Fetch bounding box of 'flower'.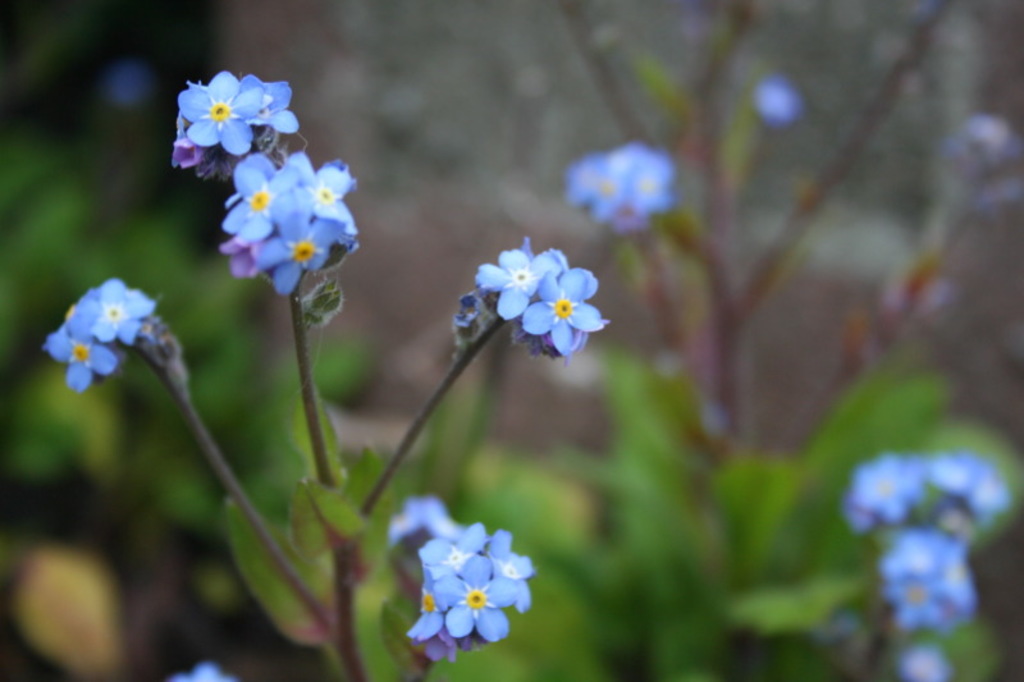
Bbox: [479,247,553,321].
